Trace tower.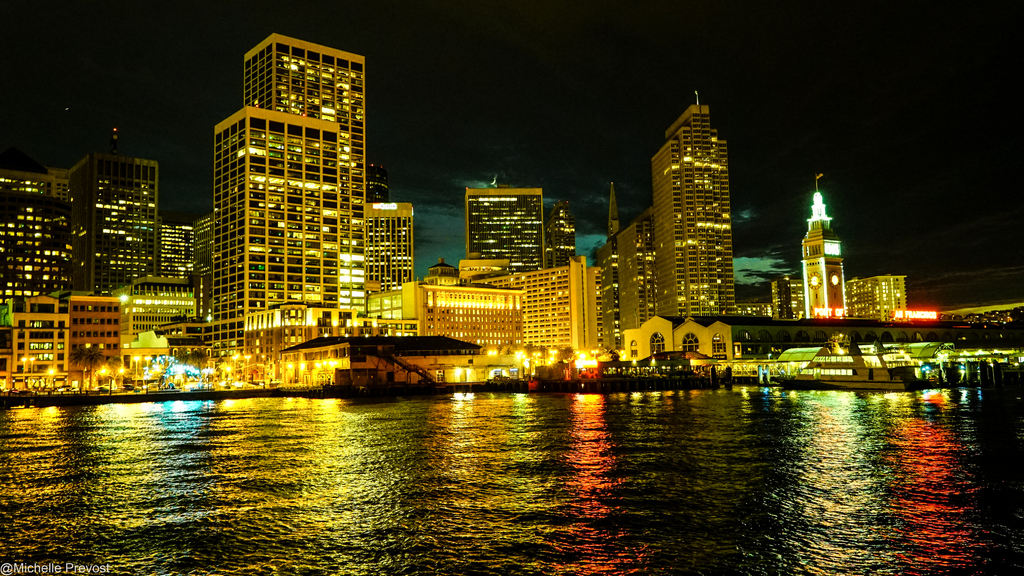
Traced to region(188, 208, 214, 305).
